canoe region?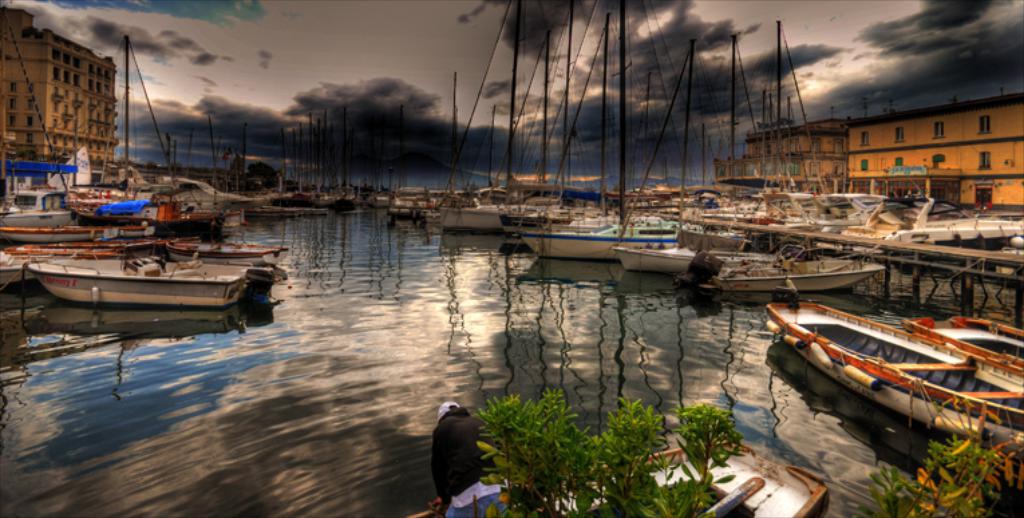
x1=8 y1=241 x2=131 y2=262
